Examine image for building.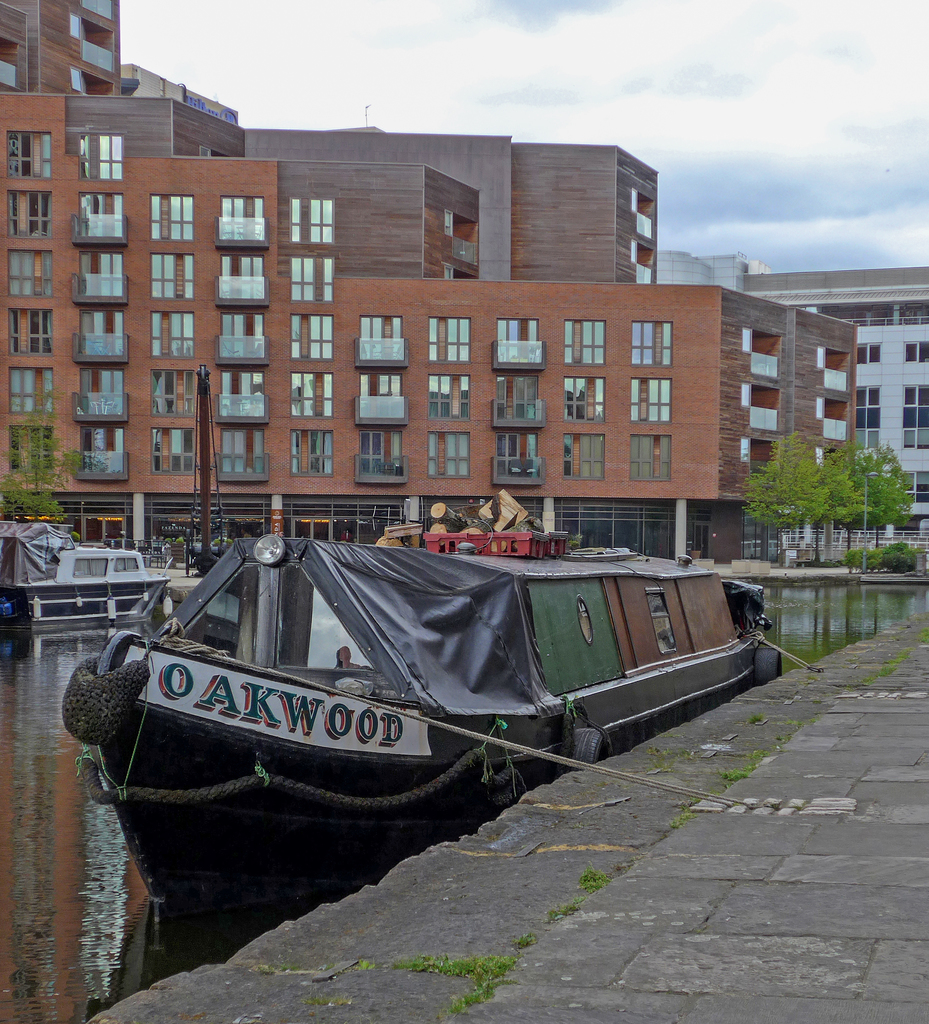
Examination result: 122/67/243/123.
